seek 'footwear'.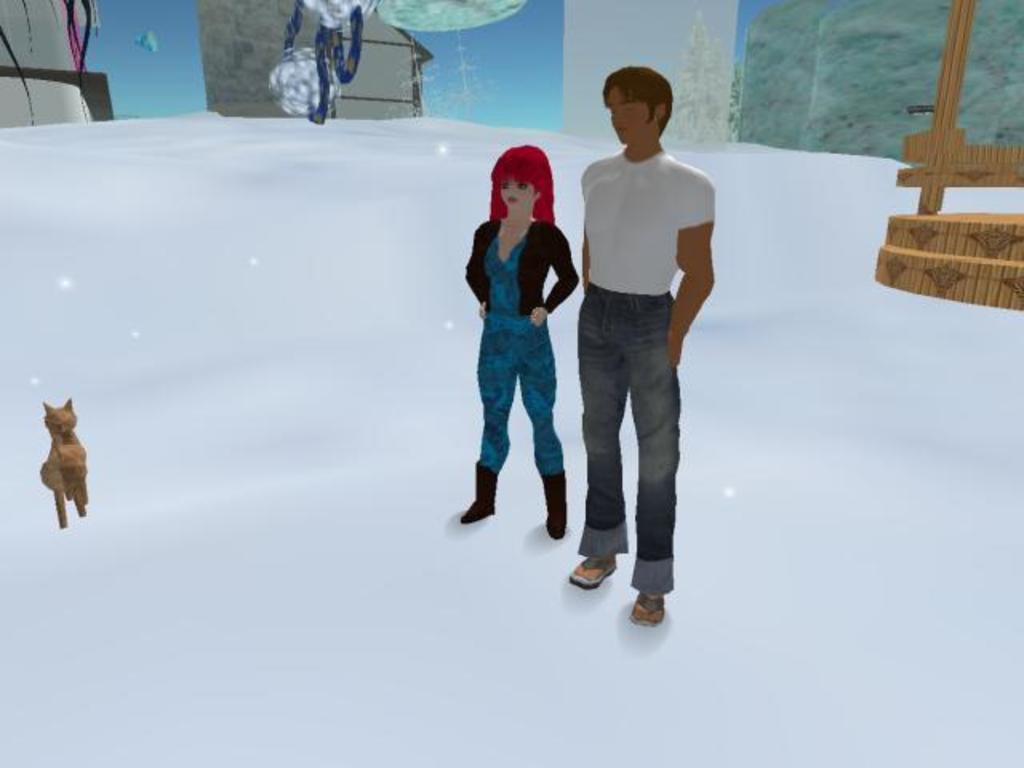
BBox(462, 462, 496, 522).
